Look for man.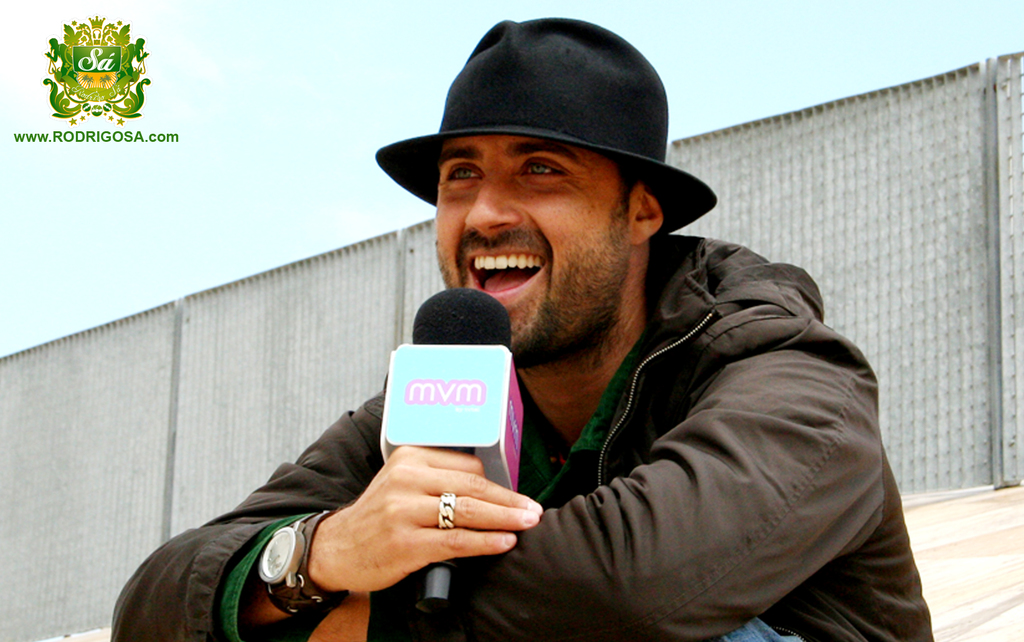
Found: rect(225, 41, 916, 641).
